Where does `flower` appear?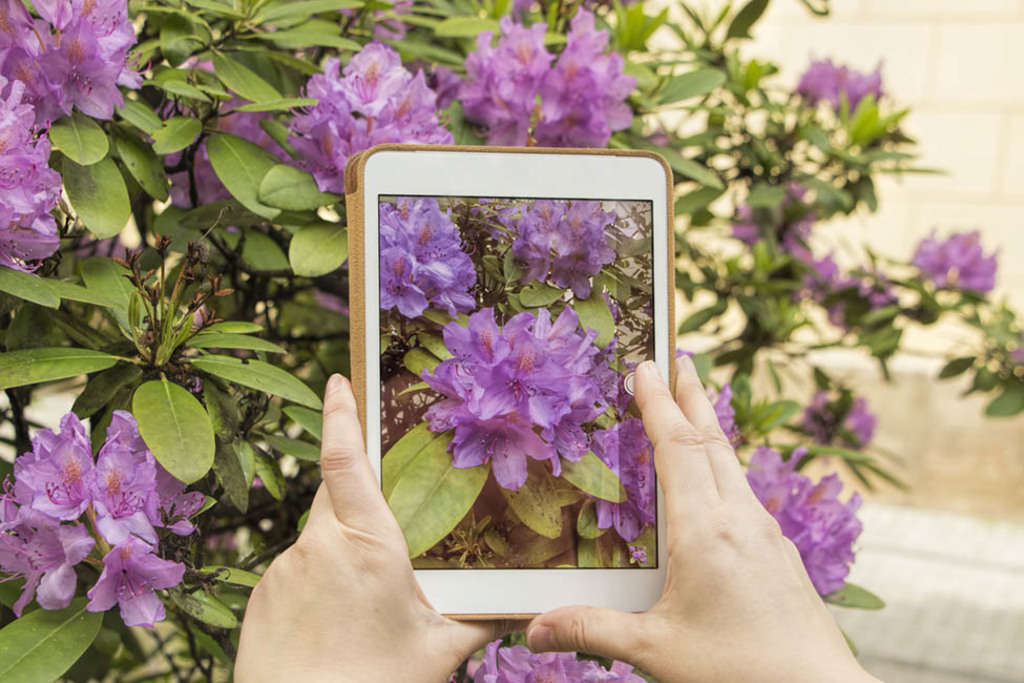
Appears at rect(463, 634, 642, 682).
